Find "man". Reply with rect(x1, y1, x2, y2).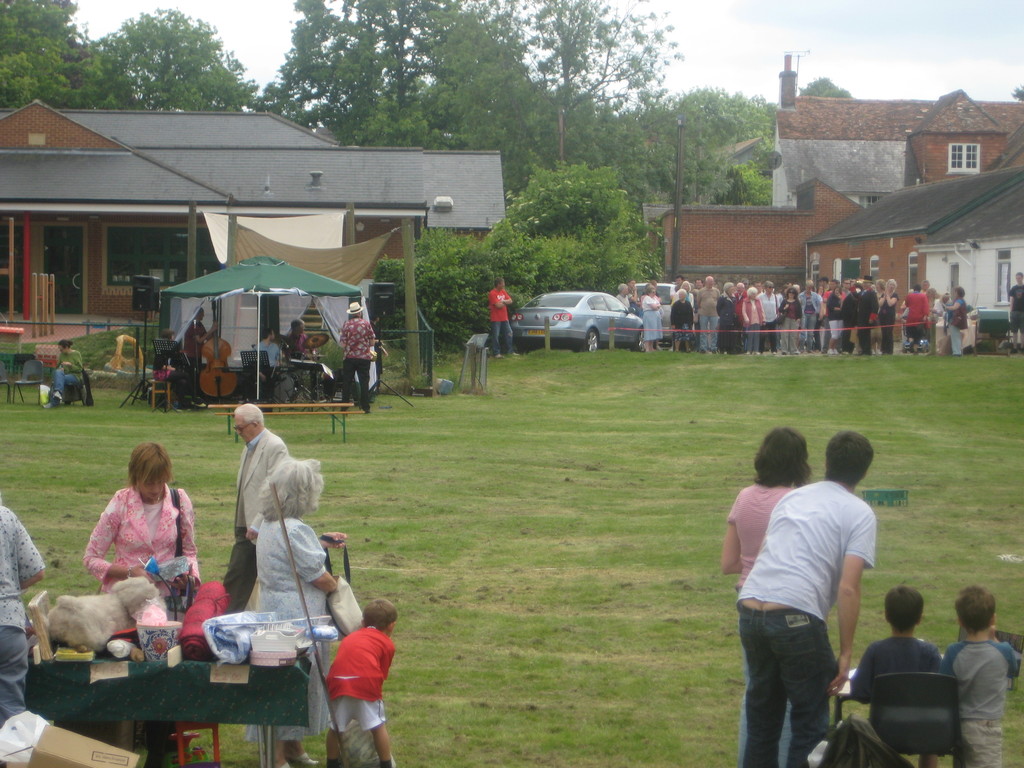
rect(0, 503, 48, 719).
